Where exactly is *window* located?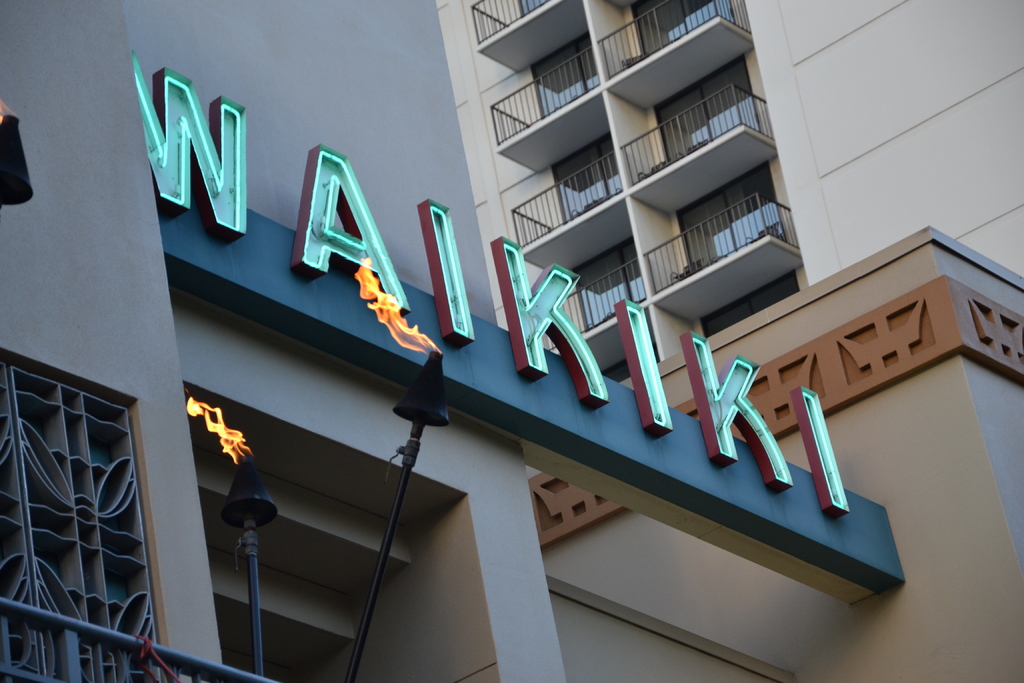
Its bounding box is 568/223/650/336.
